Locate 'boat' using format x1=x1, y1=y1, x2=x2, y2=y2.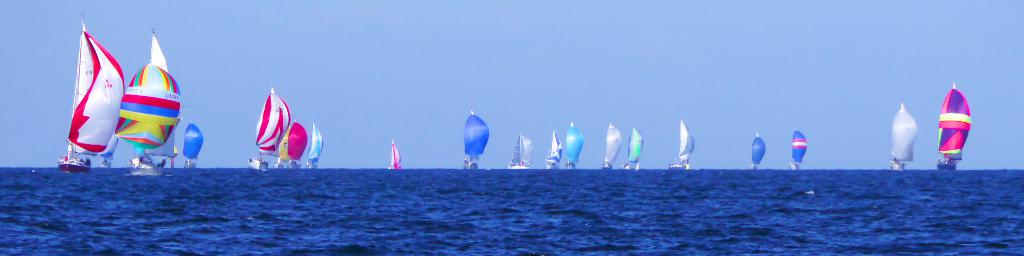
x1=745, y1=131, x2=766, y2=173.
